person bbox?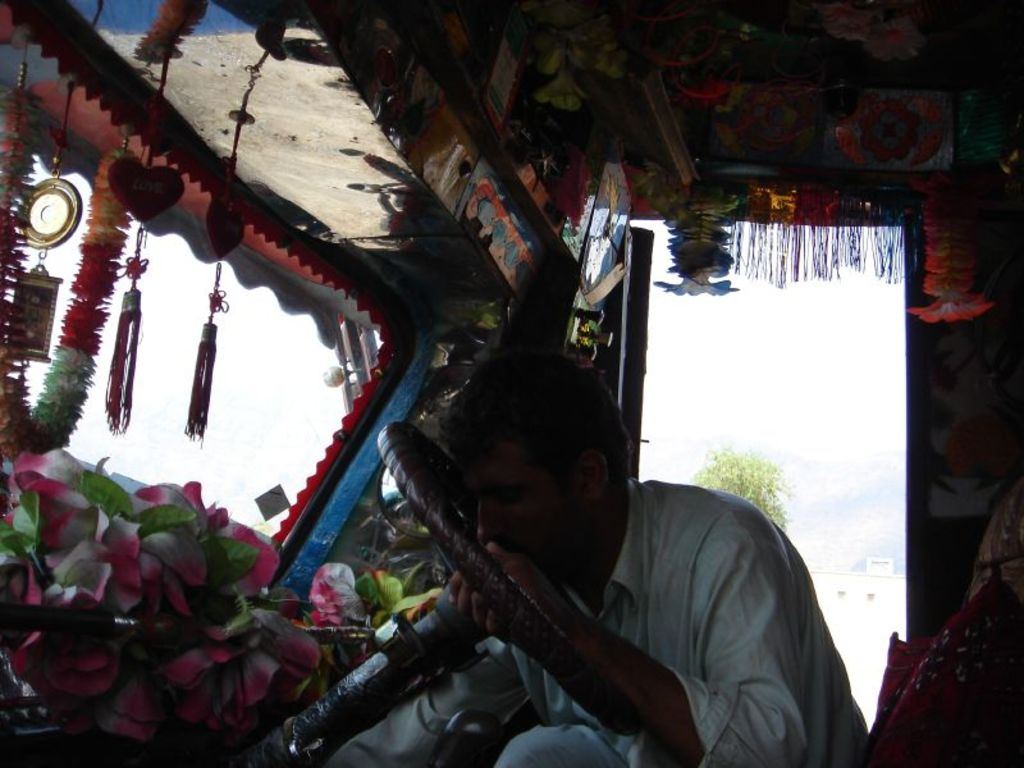
select_region(332, 347, 869, 767)
